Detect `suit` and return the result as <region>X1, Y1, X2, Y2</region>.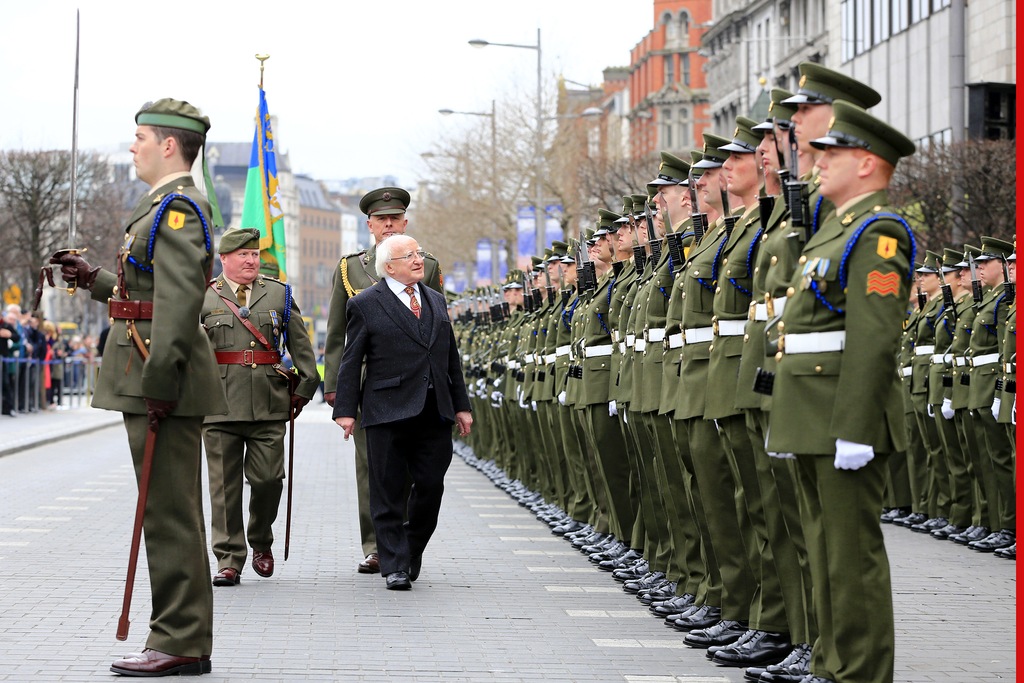
<region>462, 330, 481, 449</region>.
